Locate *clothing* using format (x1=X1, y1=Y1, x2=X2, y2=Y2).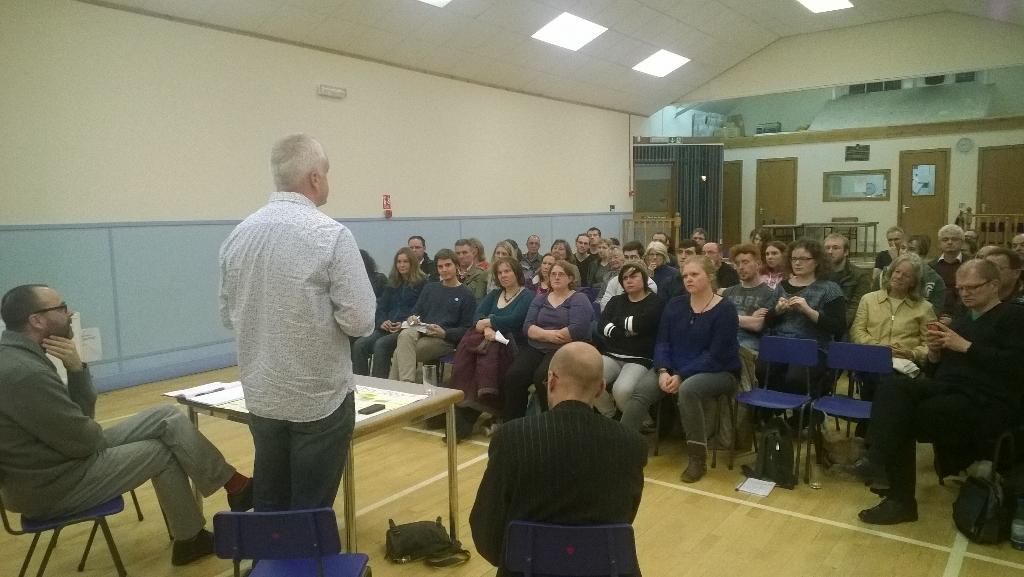
(x1=587, y1=286, x2=671, y2=416).
